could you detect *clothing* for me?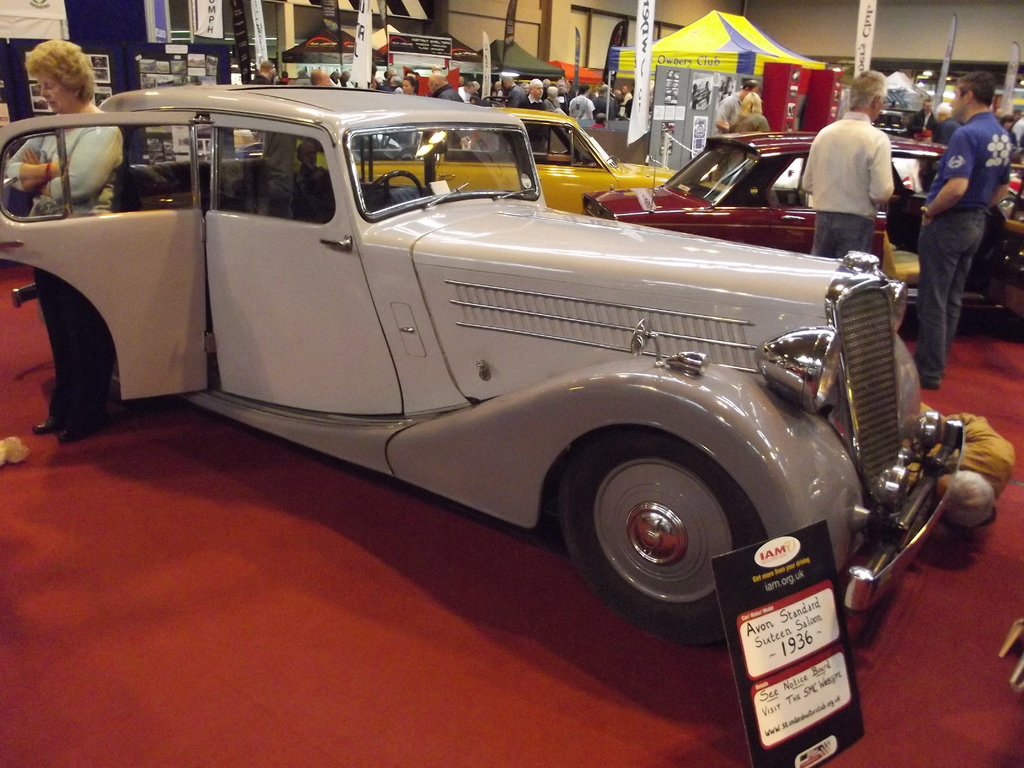
Detection result: box(913, 107, 1019, 387).
